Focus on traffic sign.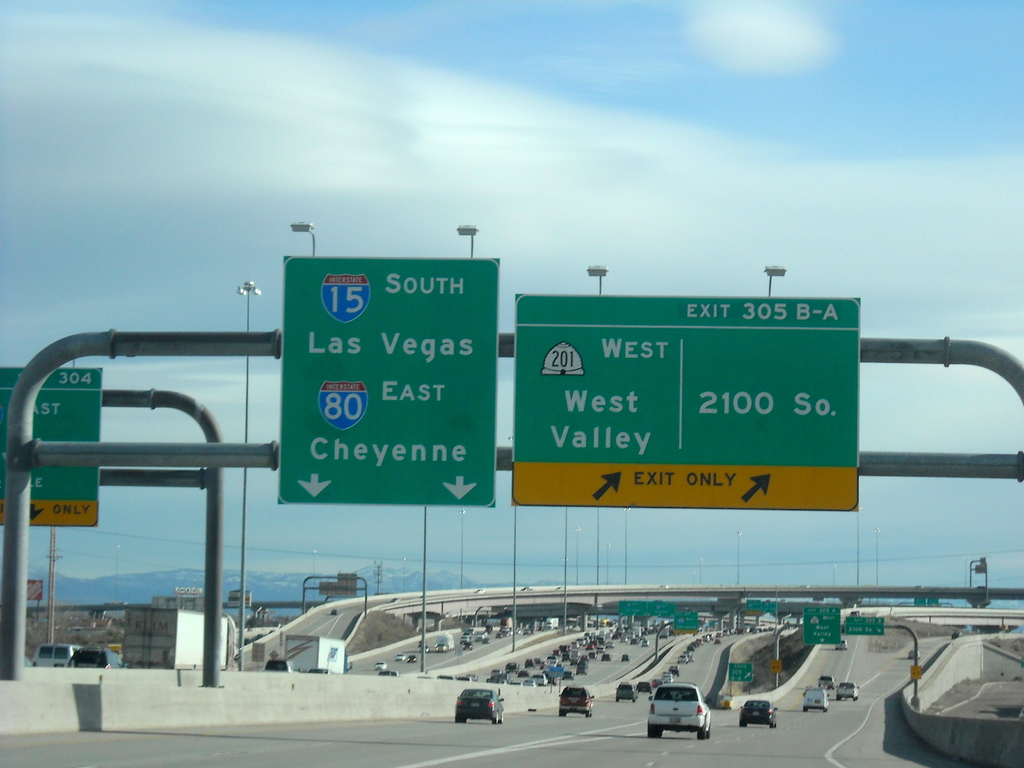
Focused at x1=0, y1=367, x2=100, y2=524.
